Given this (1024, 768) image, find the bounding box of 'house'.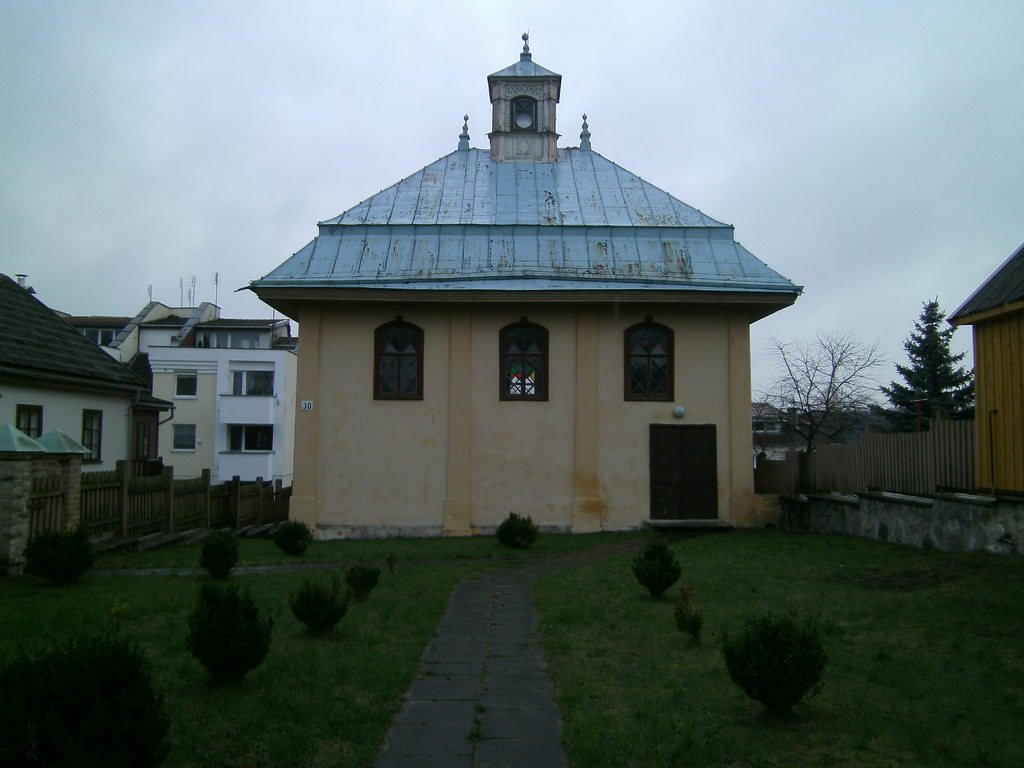
bbox=(948, 243, 1023, 492).
